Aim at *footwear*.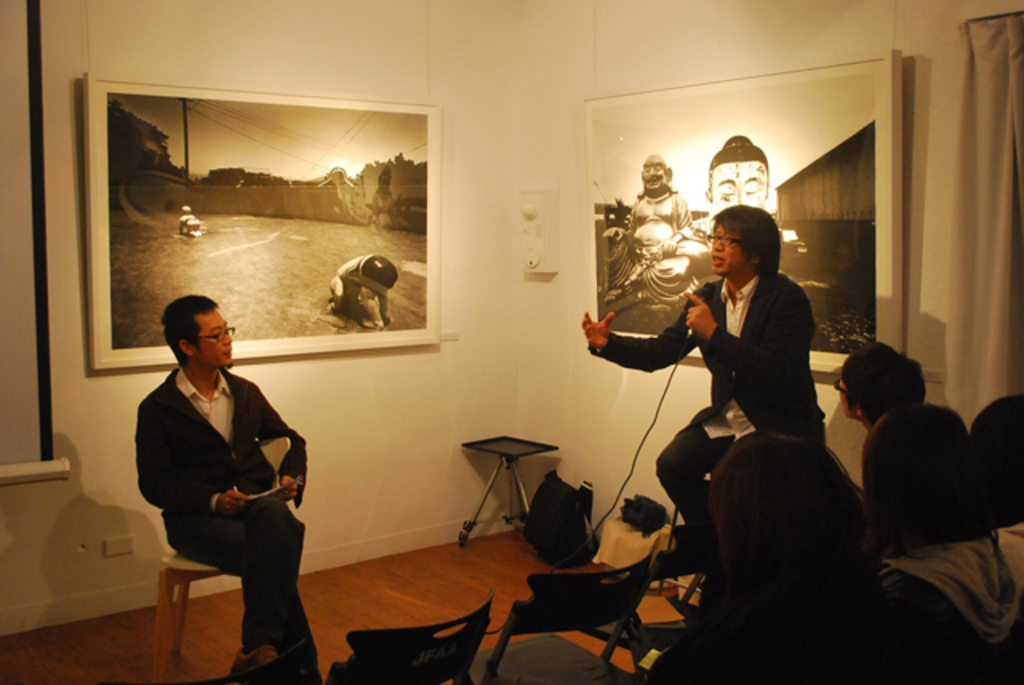
Aimed at box=[229, 647, 278, 682].
